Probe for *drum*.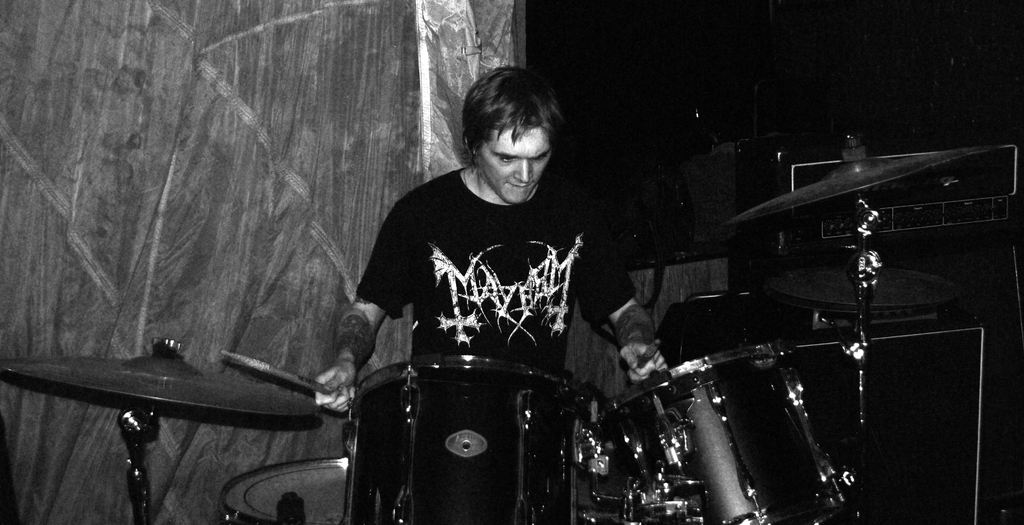
Probe result: {"x1": 594, "y1": 342, "x2": 867, "y2": 524}.
